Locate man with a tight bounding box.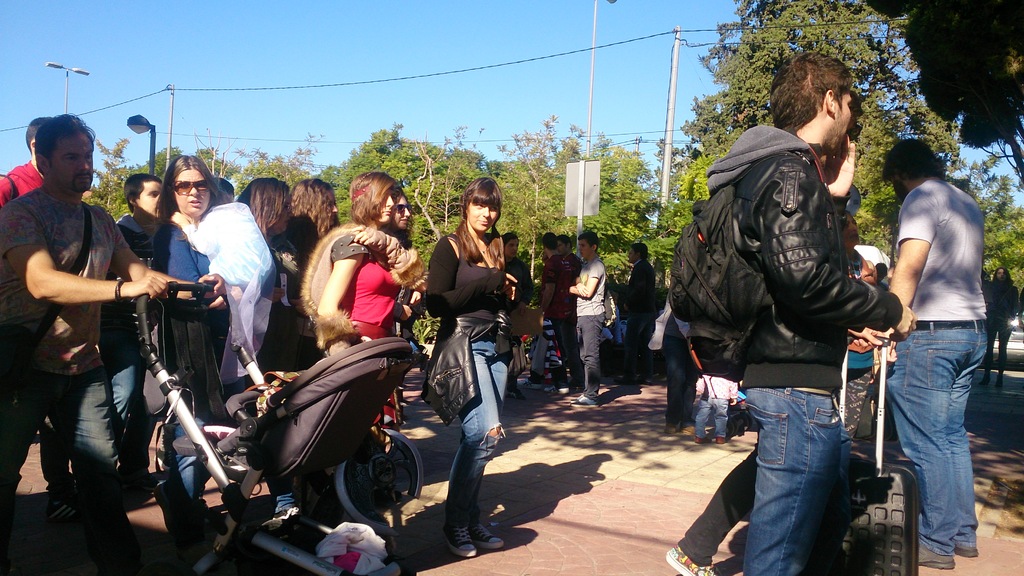
{"left": 874, "top": 113, "right": 1005, "bottom": 560}.
